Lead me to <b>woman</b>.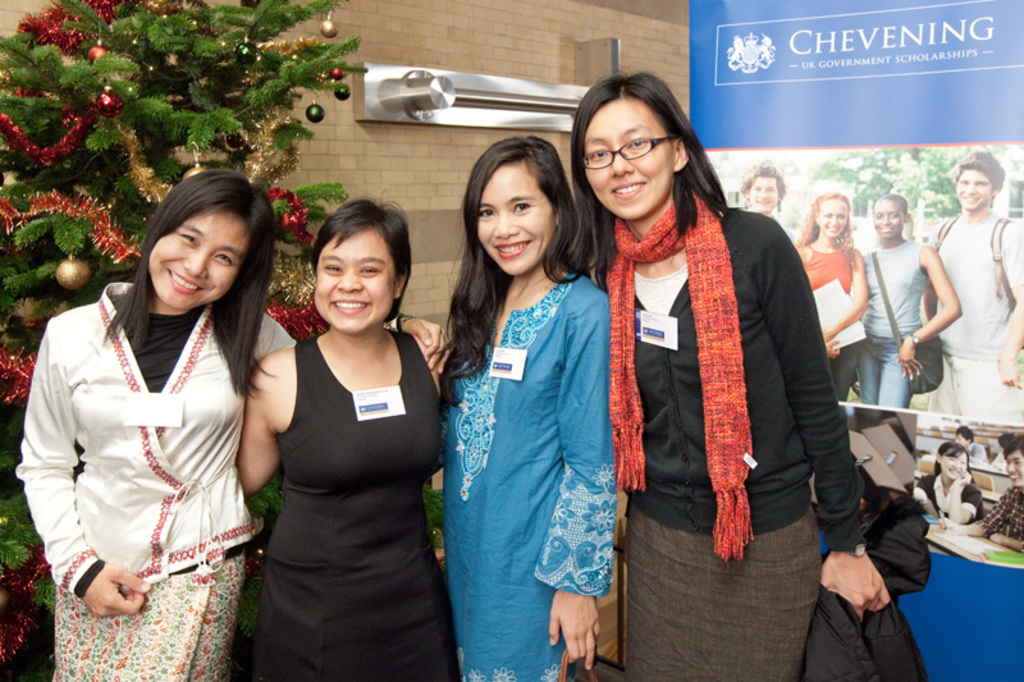
Lead to <region>12, 166, 445, 681</region>.
